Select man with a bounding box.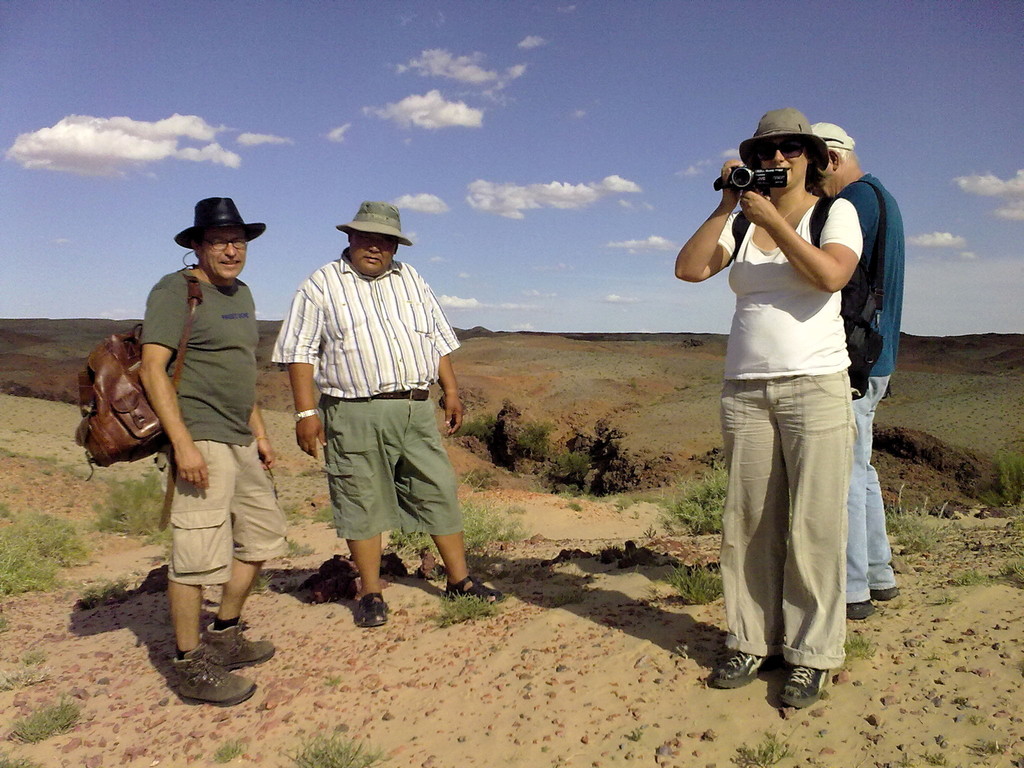
{"x1": 273, "y1": 211, "x2": 467, "y2": 626}.
